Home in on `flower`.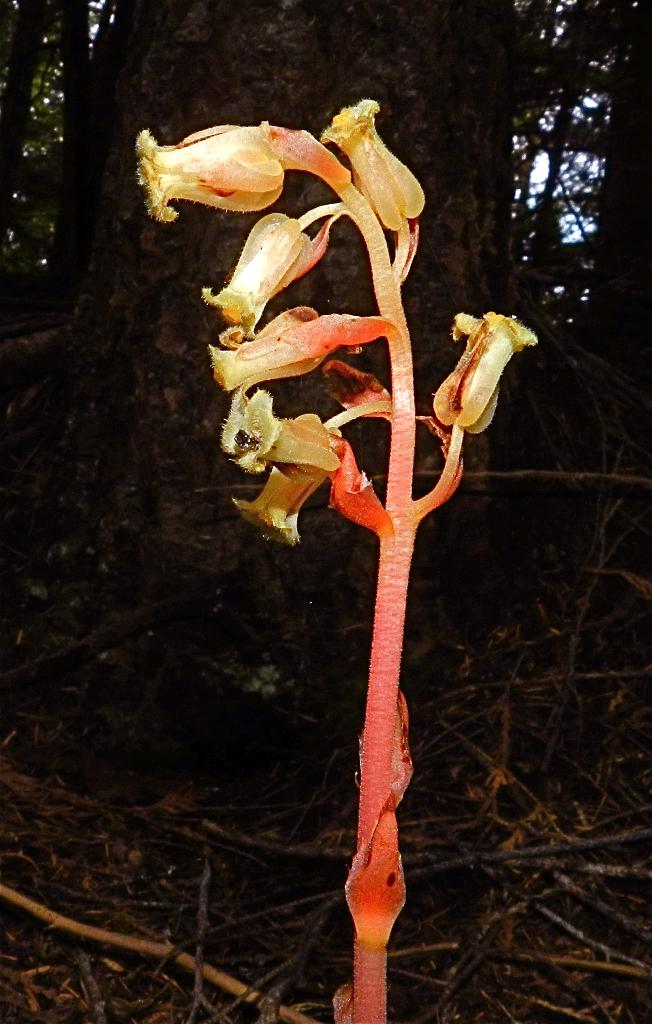
Homed in at x1=218, y1=388, x2=336, y2=470.
